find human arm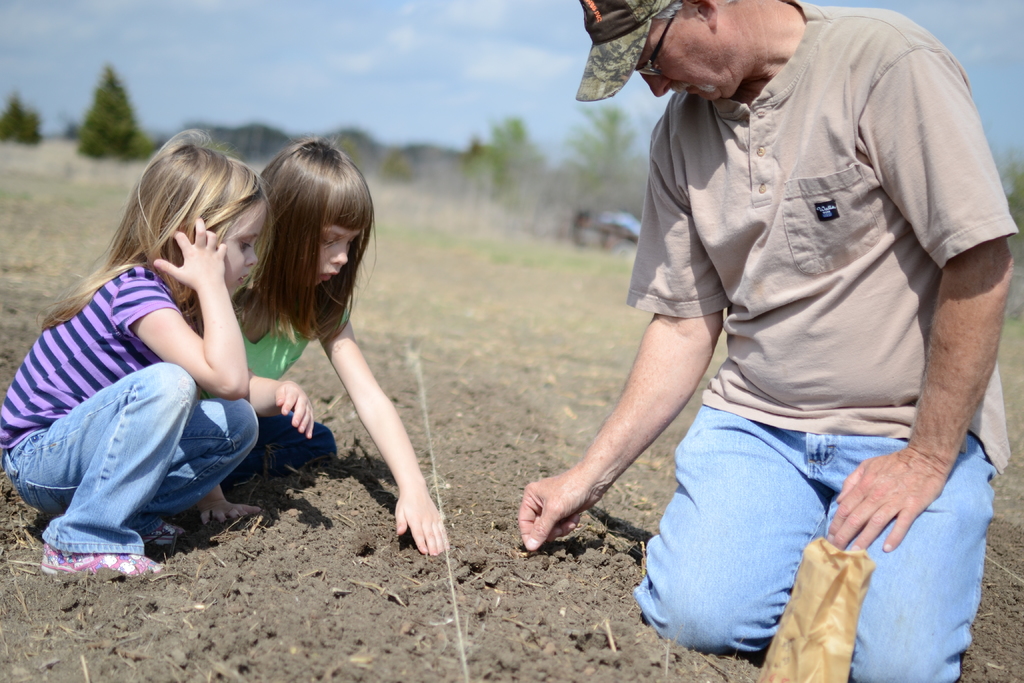
region(514, 140, 725, 555)
